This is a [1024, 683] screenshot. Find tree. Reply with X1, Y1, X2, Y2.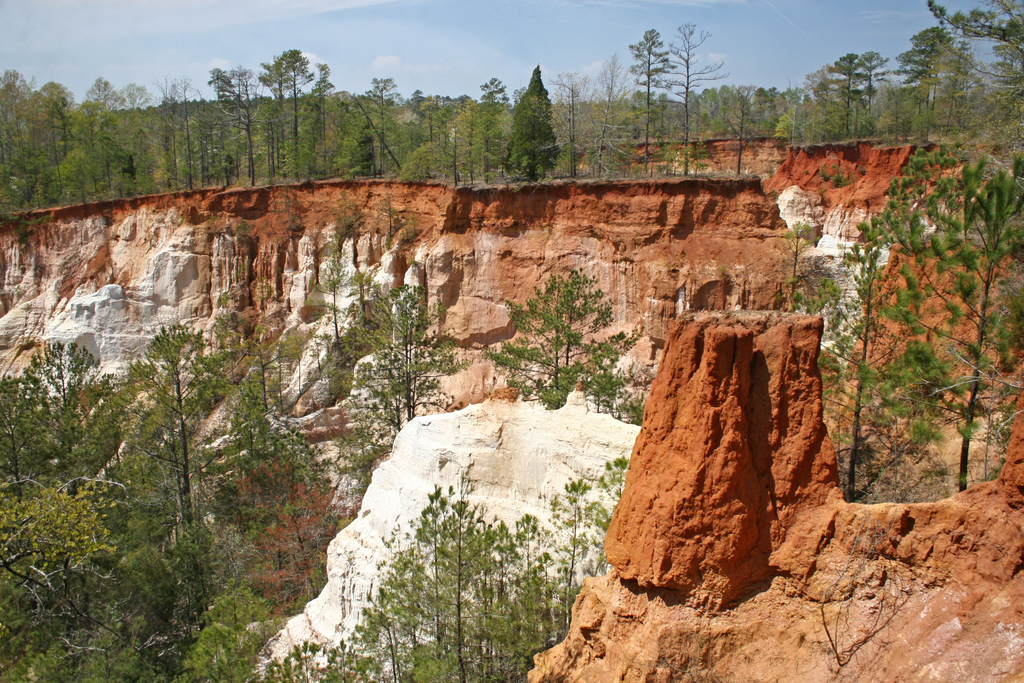
668, 20, 729, 177.
